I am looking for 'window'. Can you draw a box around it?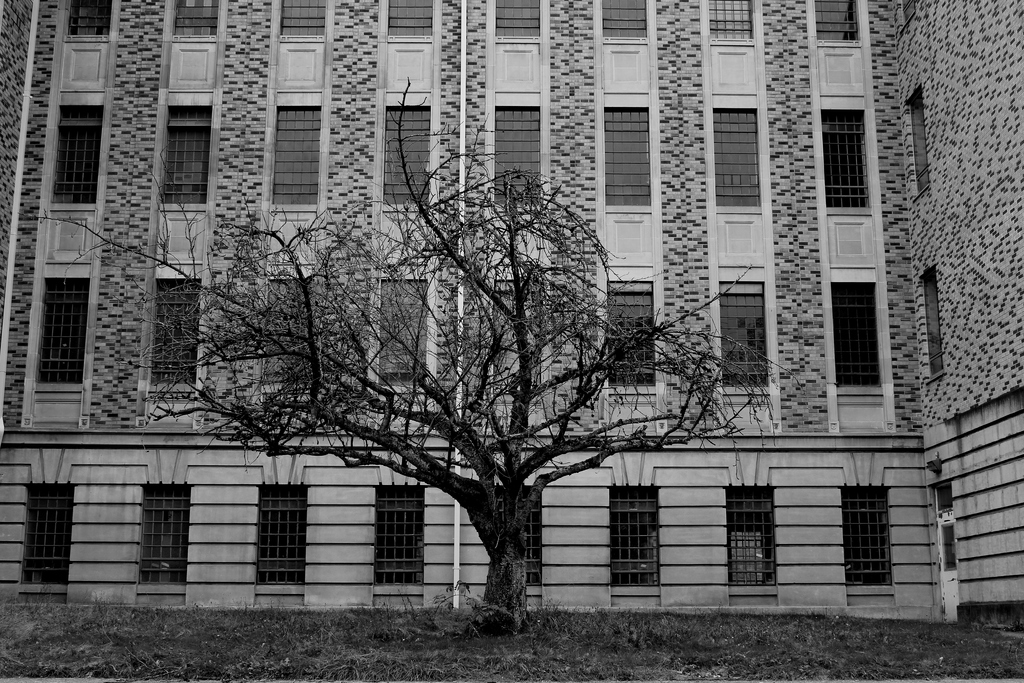
Sure, the bounding box is [378,273,426,388].
